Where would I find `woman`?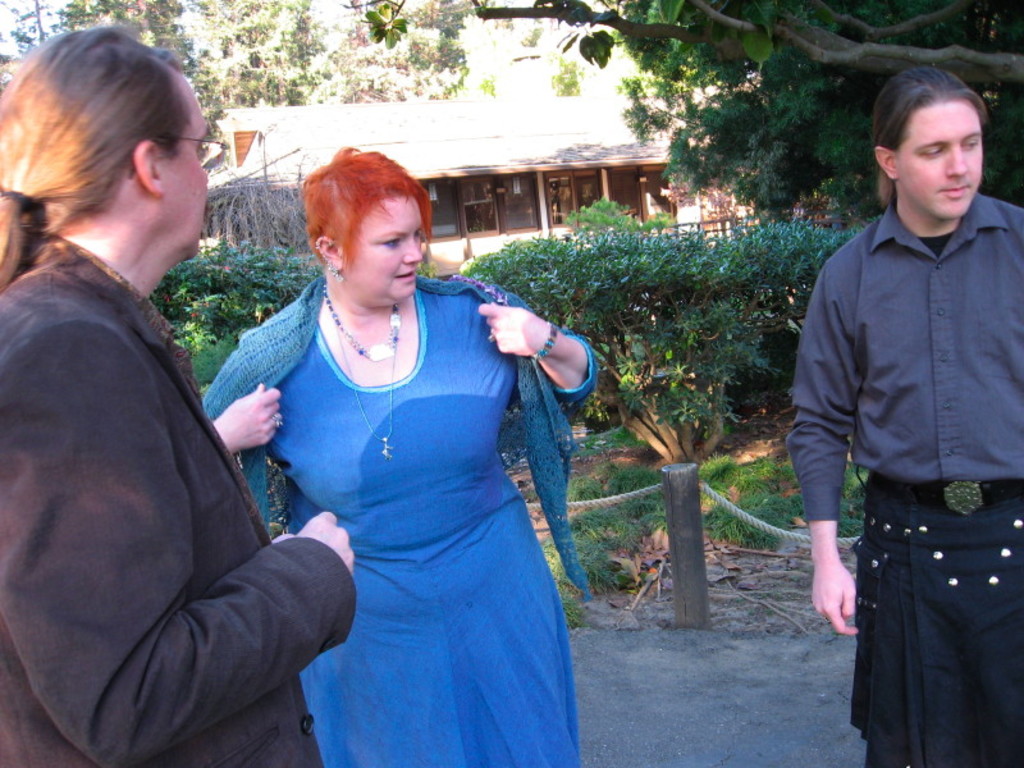
At 215, 125, 607, 767.
